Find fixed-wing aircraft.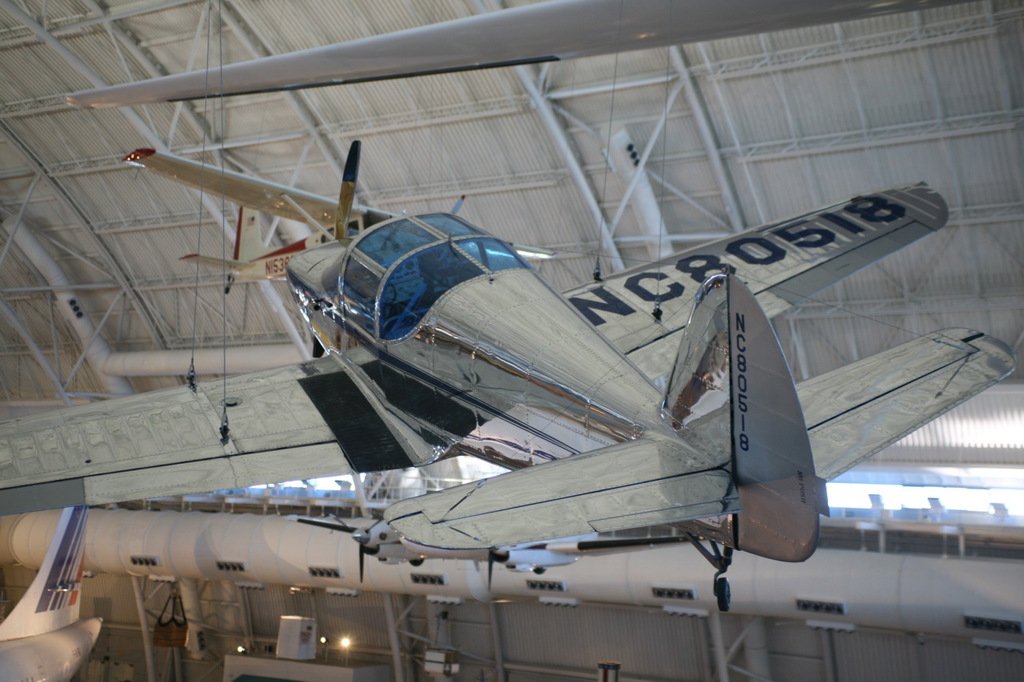
rect(0, 146, 1016, 616).
